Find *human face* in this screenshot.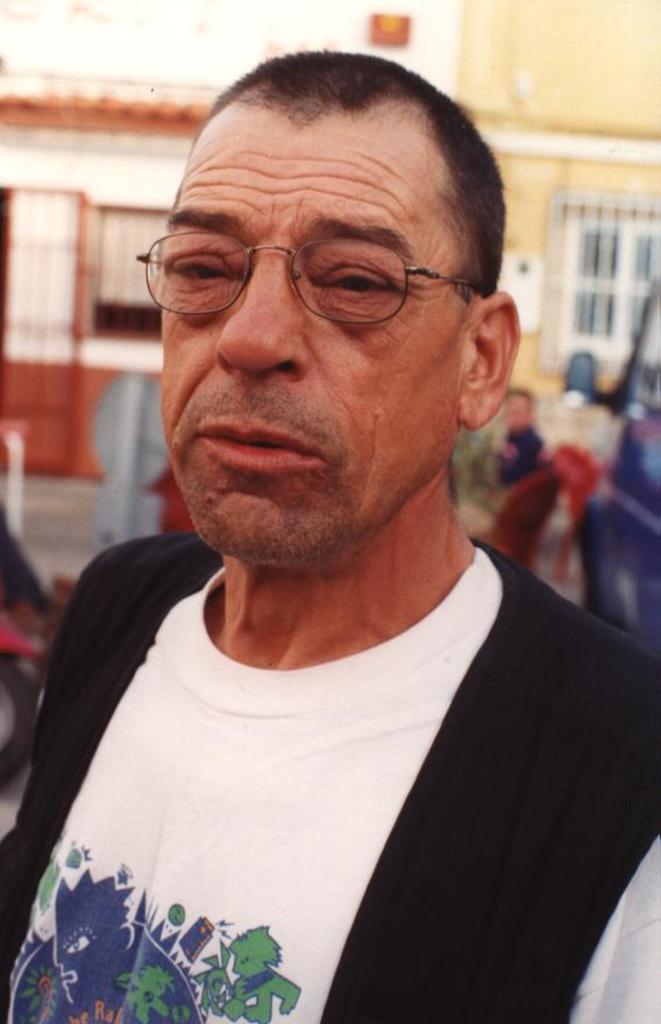
The bounding box for *human face* is 157/104/468/563.
